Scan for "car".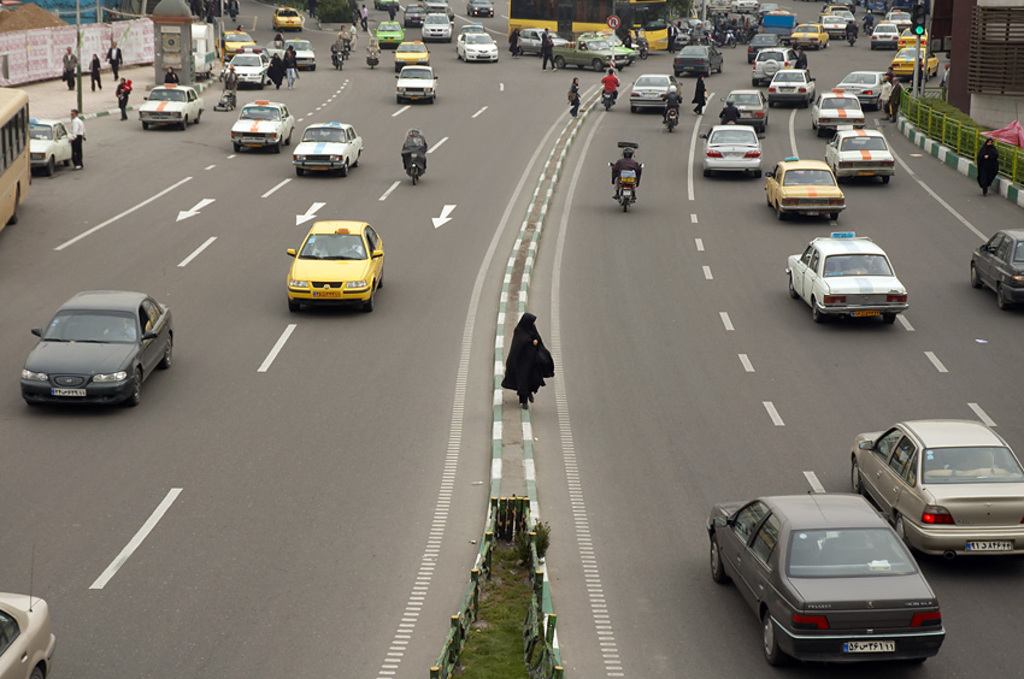
Scan result: [630, 66, 685, 111].
